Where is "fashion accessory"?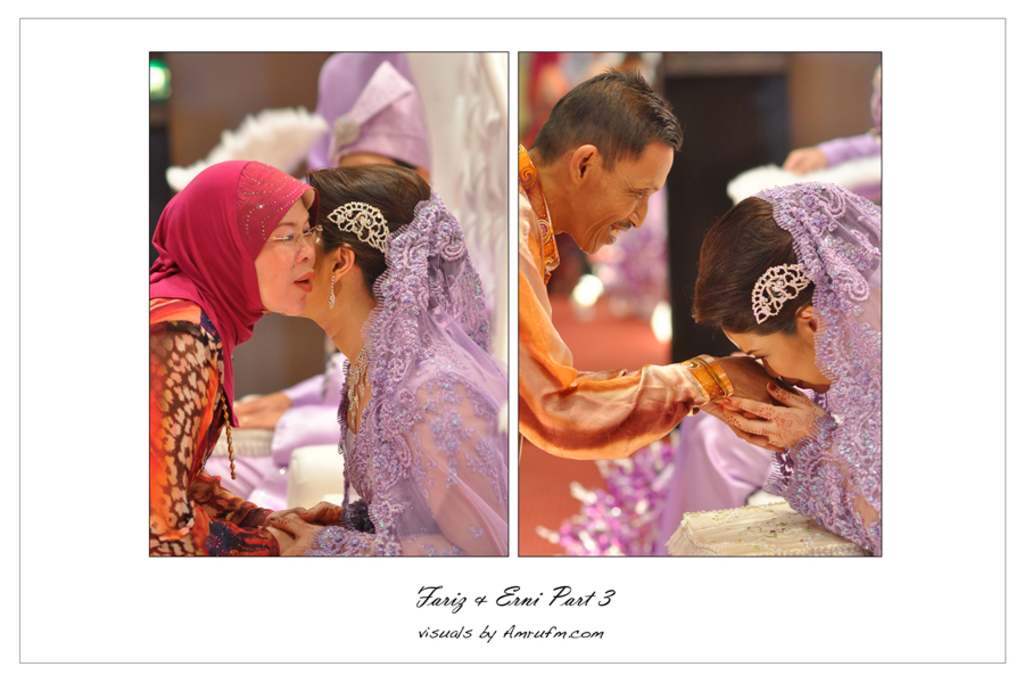
339:347:382:434.
